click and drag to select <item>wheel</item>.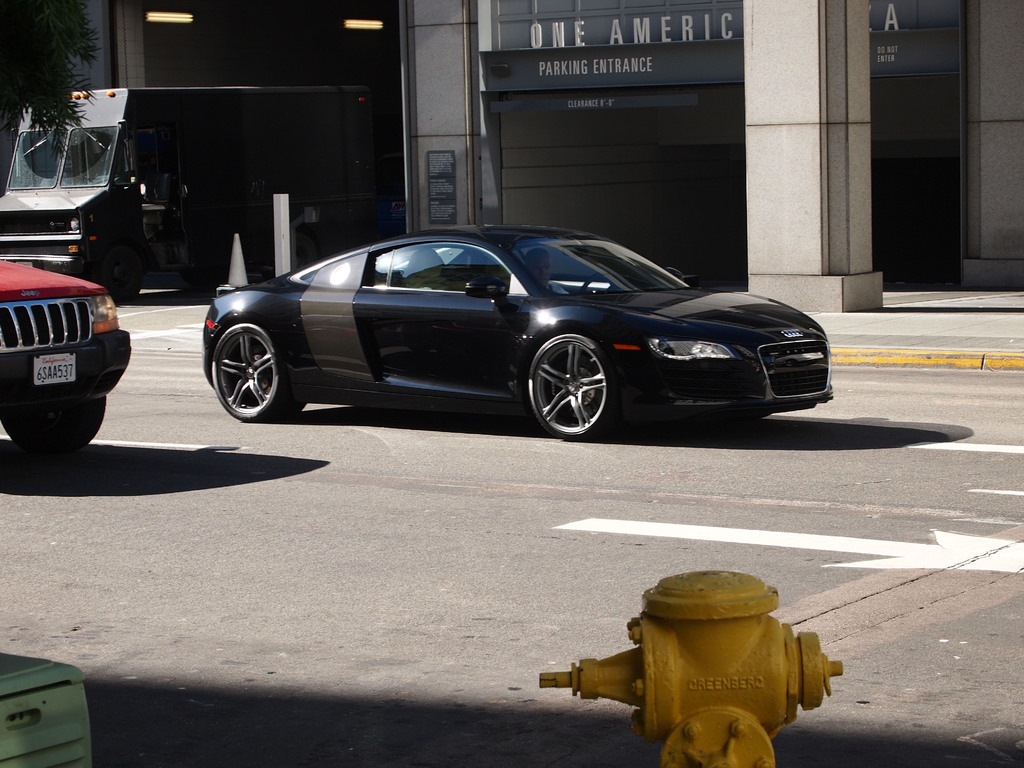
Selection: 1 397 106 458.
